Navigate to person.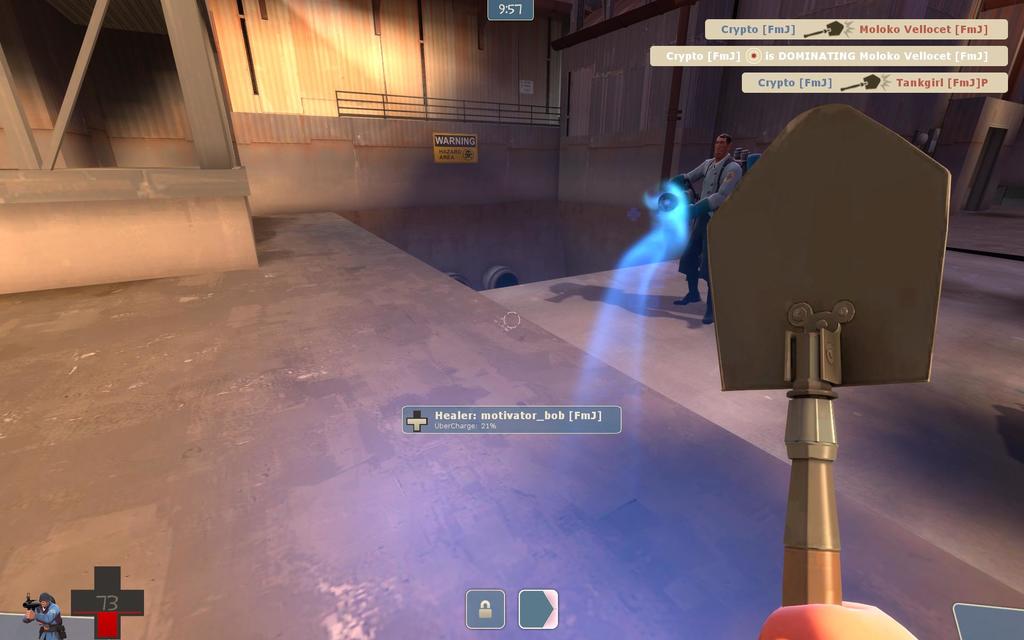
Navigation target: 26 593 64 638.
